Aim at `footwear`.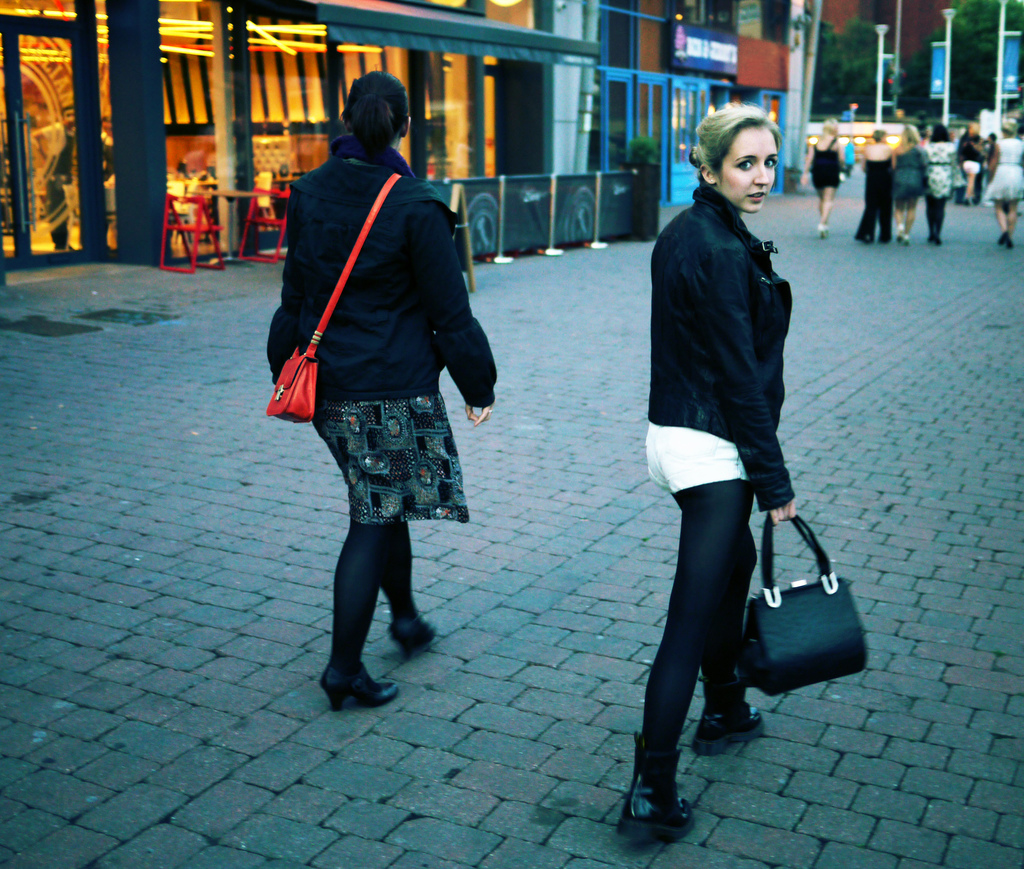
Aimed at (389,614,440,660).
